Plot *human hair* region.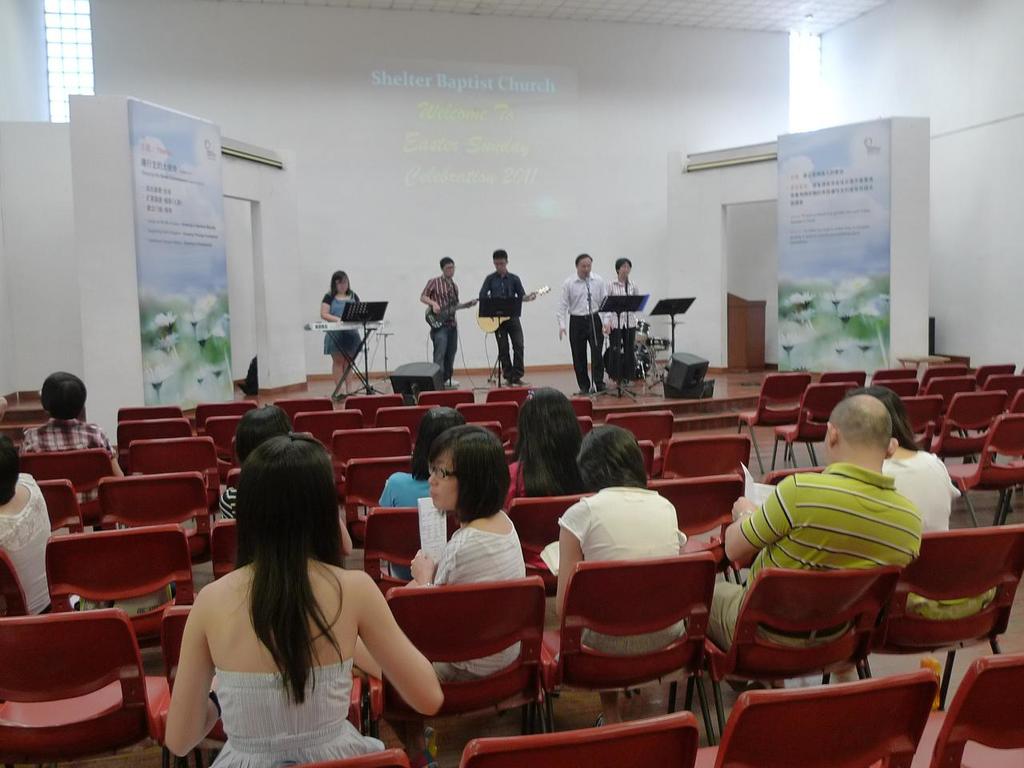
Plotted at BBox(232, 401, 294, 462).
